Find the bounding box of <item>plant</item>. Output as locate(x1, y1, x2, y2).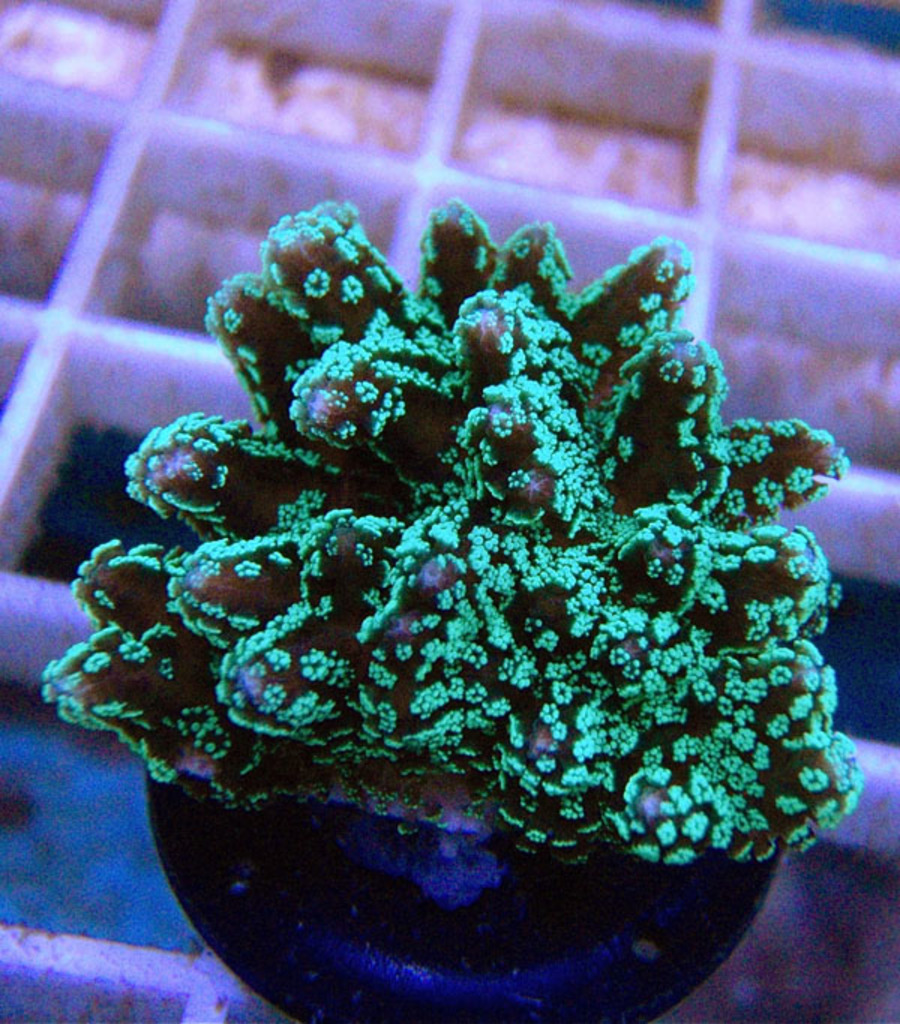
locate(0, 141, 899, 985).
